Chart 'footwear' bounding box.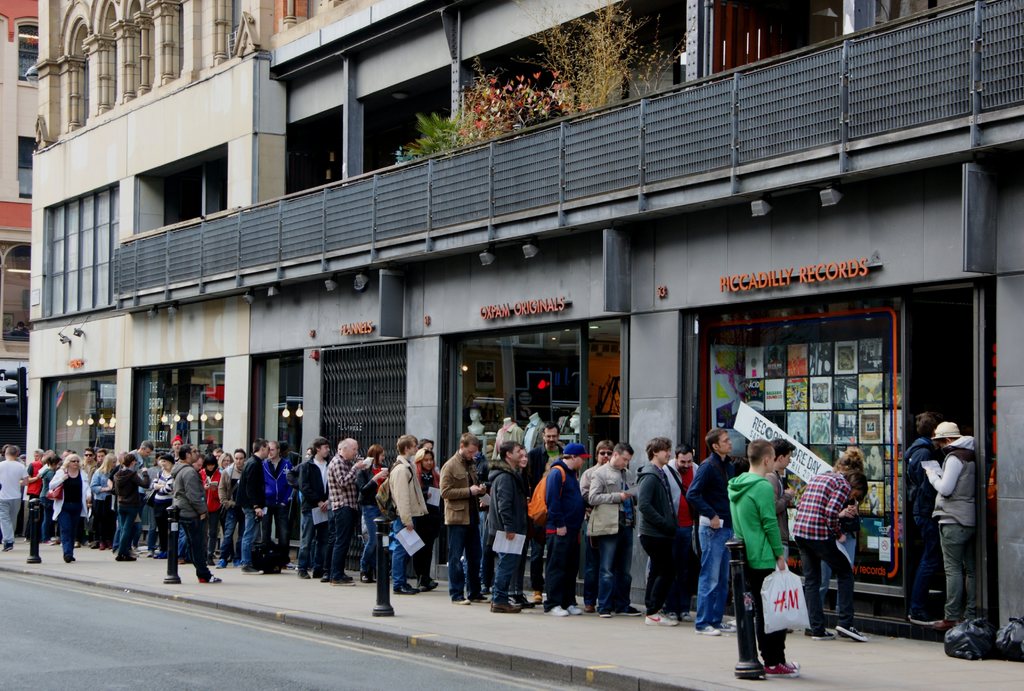
Charted: (x1=808, y1=631, x2=837, y2=643).
